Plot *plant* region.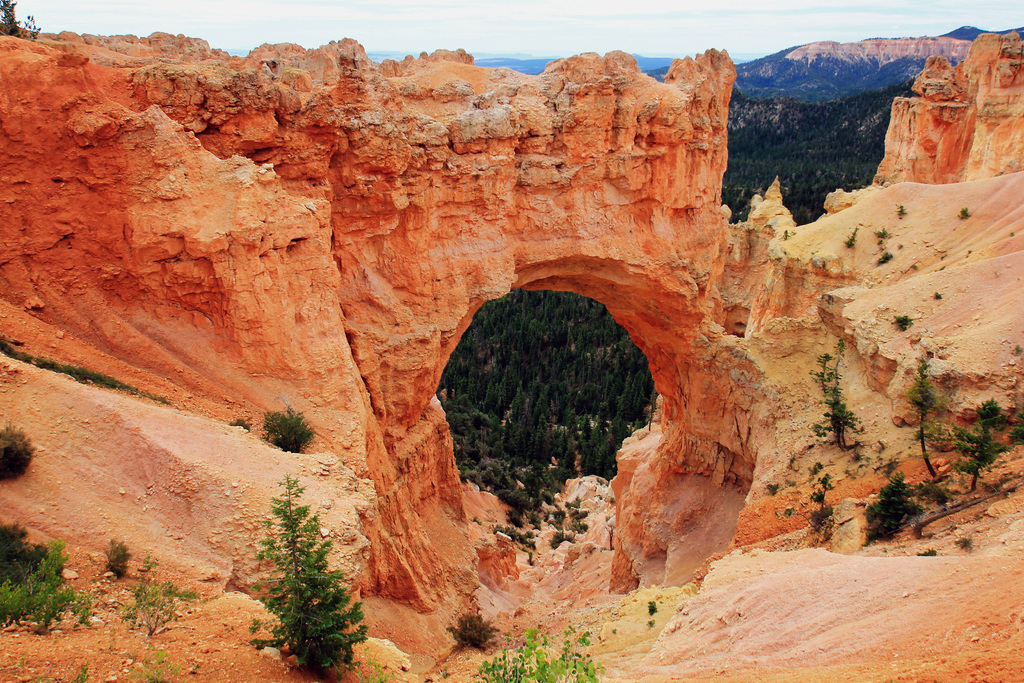
Plotted at bbox(120, 645, 172, 682).
